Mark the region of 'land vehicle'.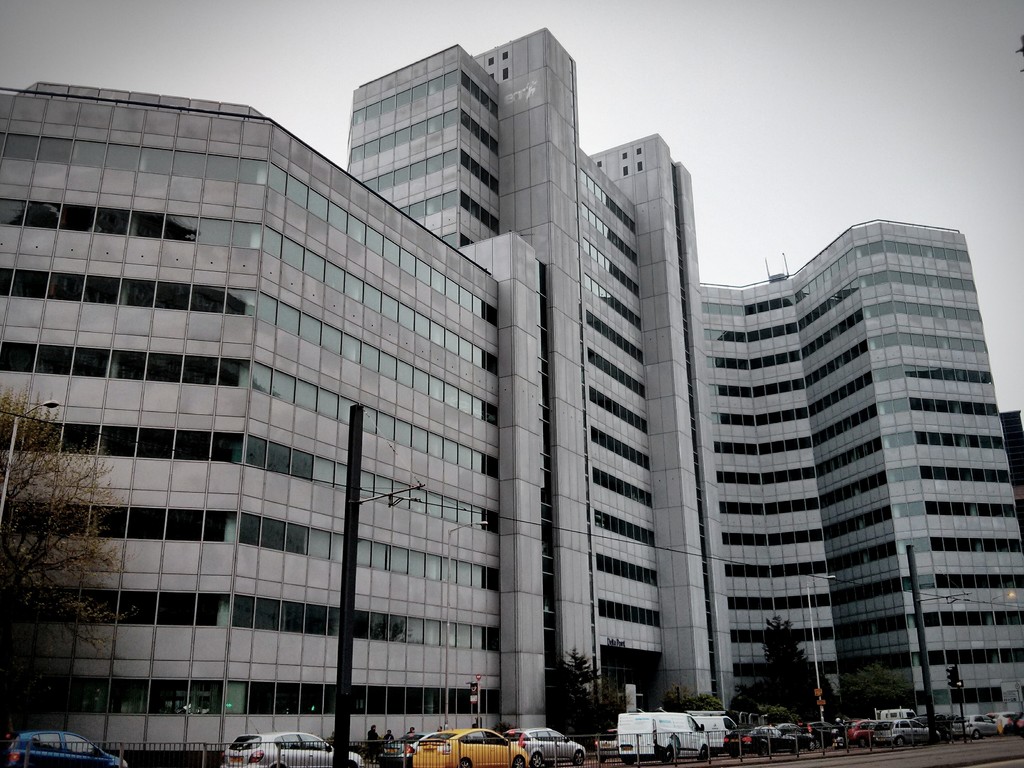
Region: (6, 728, 127, 767).
